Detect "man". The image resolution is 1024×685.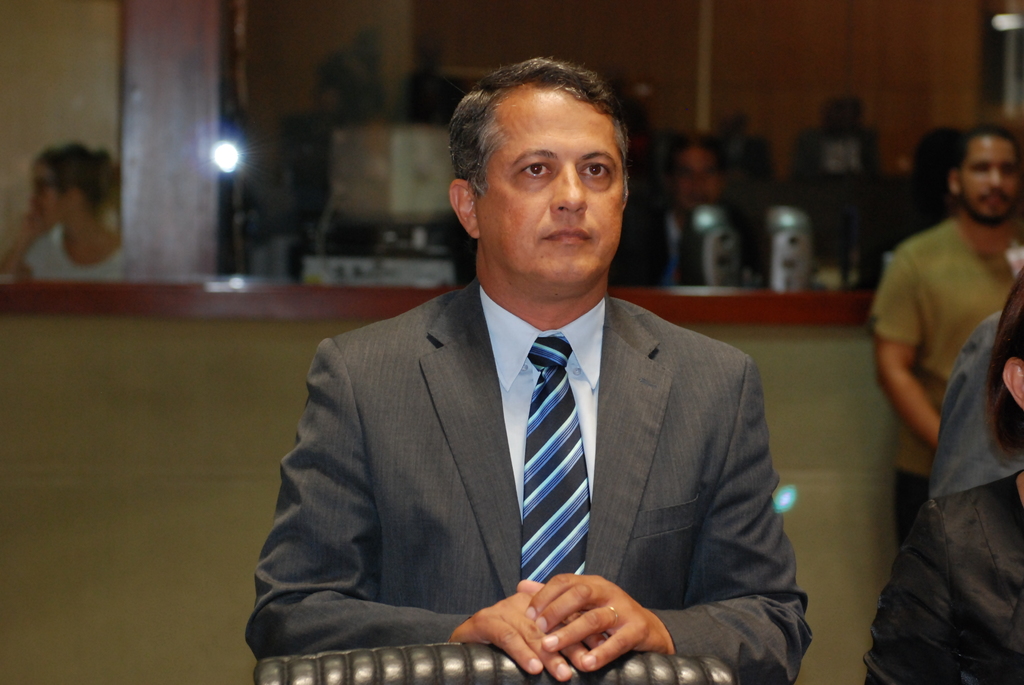
bbox=(252, 91, 813, 682).
